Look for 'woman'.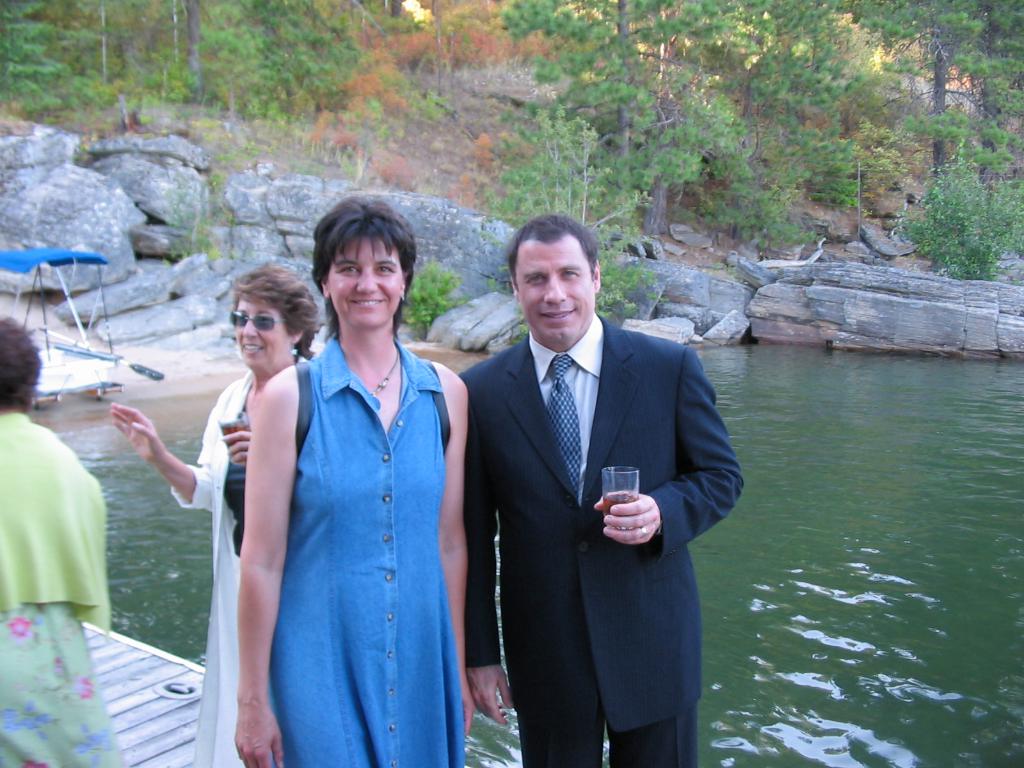
Found: (0,320,128,767).
